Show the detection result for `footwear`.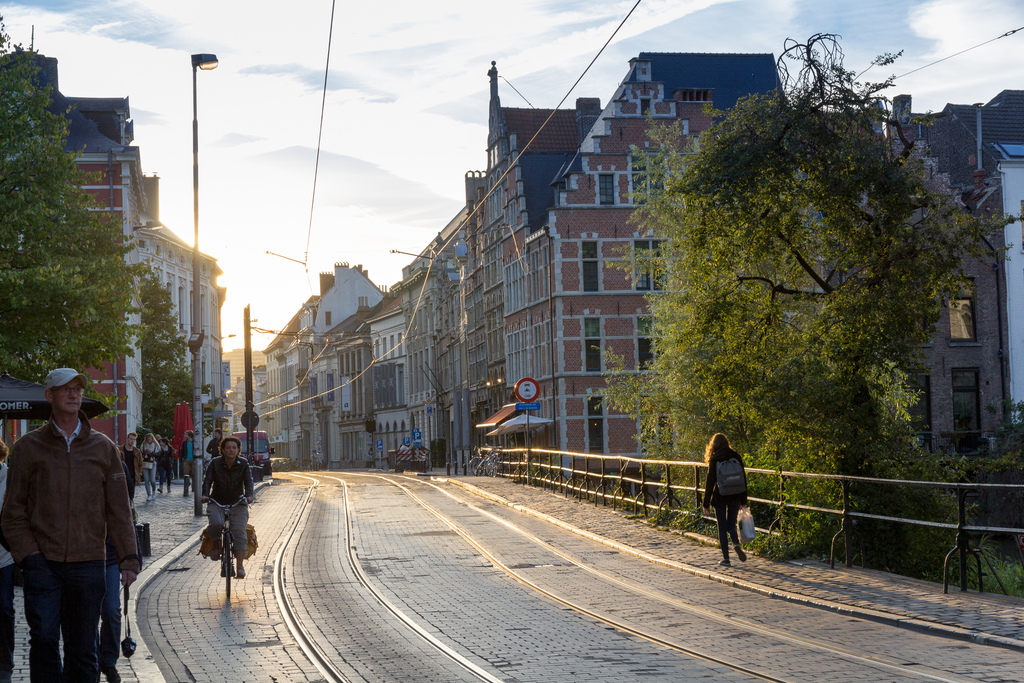
{"x1": 145, "y1": 495, "x2": 155, "y2": 501}.
